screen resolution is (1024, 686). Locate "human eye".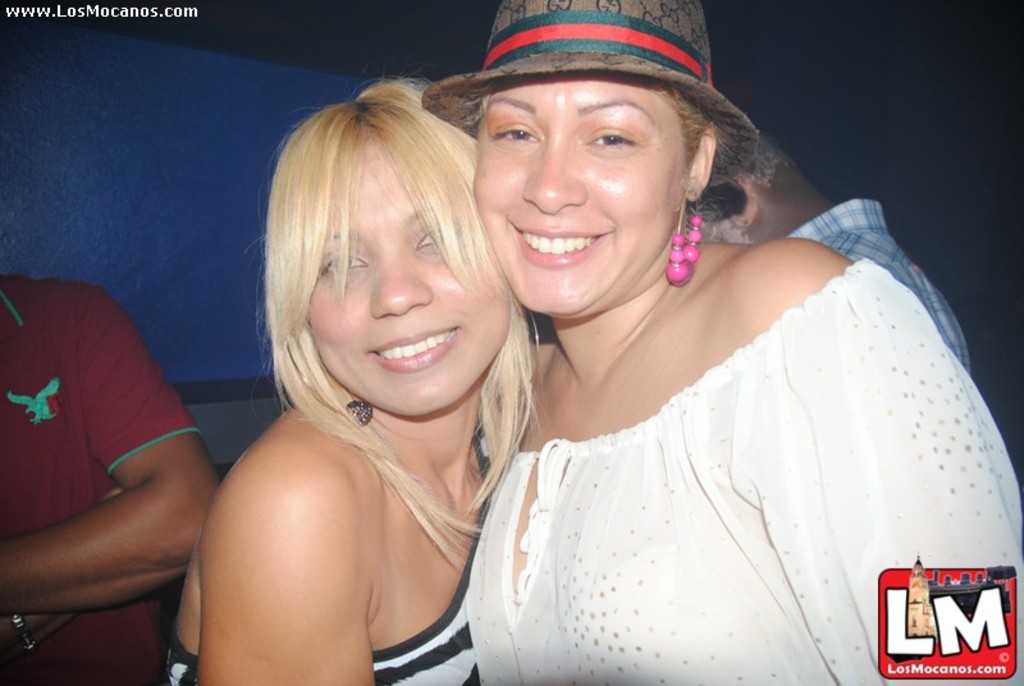
582:124:637:151.
